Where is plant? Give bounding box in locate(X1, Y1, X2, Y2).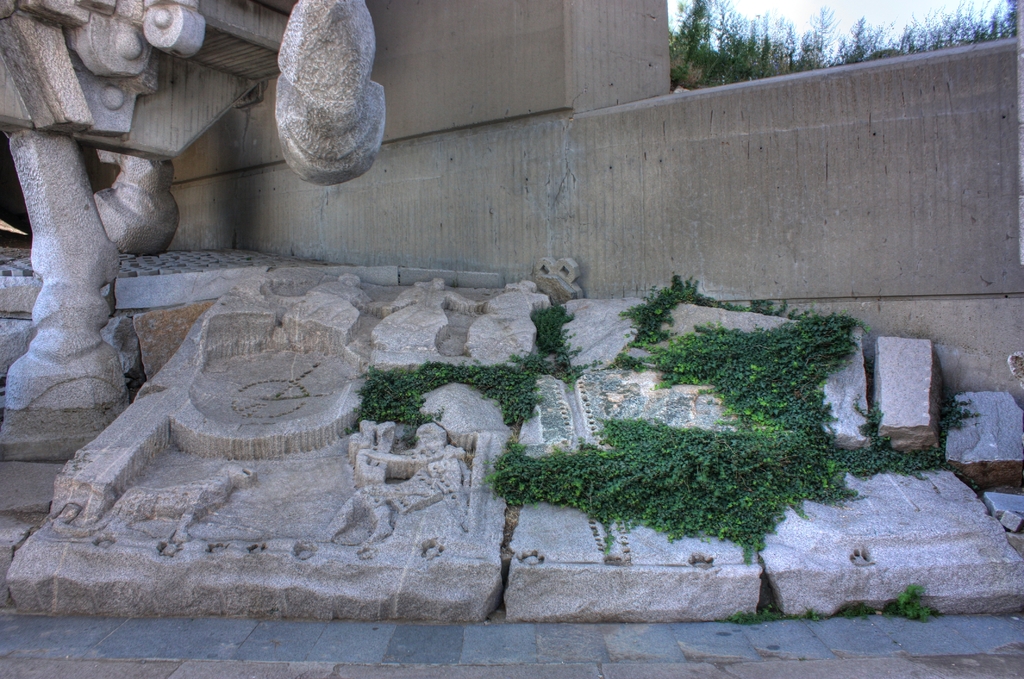
locate(526, 300, 581, 389).
